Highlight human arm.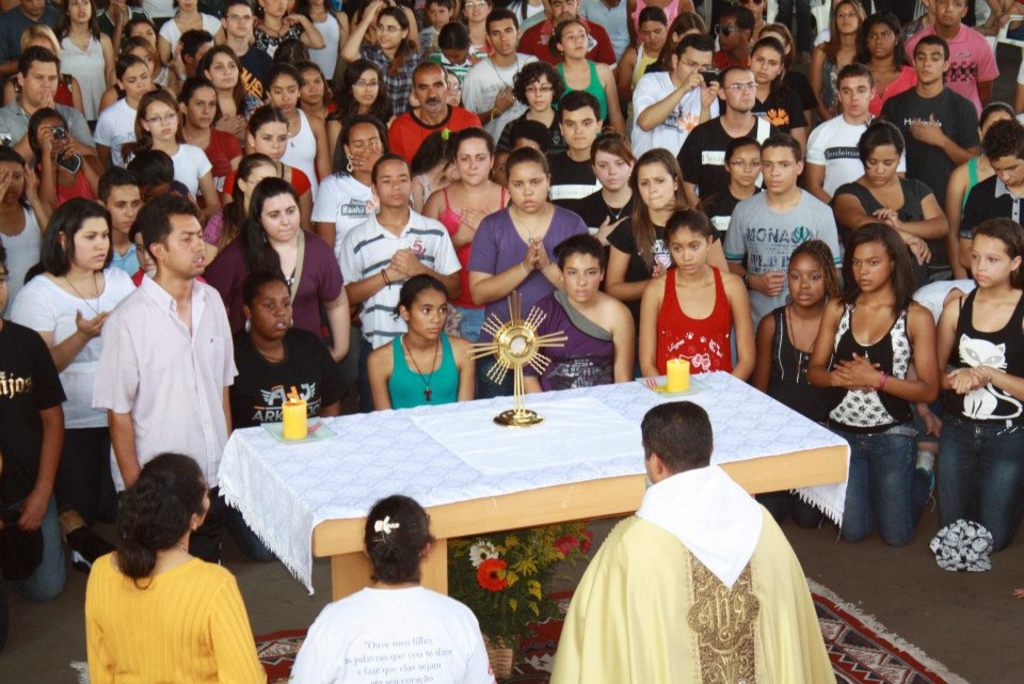
Highlighted region: 937:298:991:393.
